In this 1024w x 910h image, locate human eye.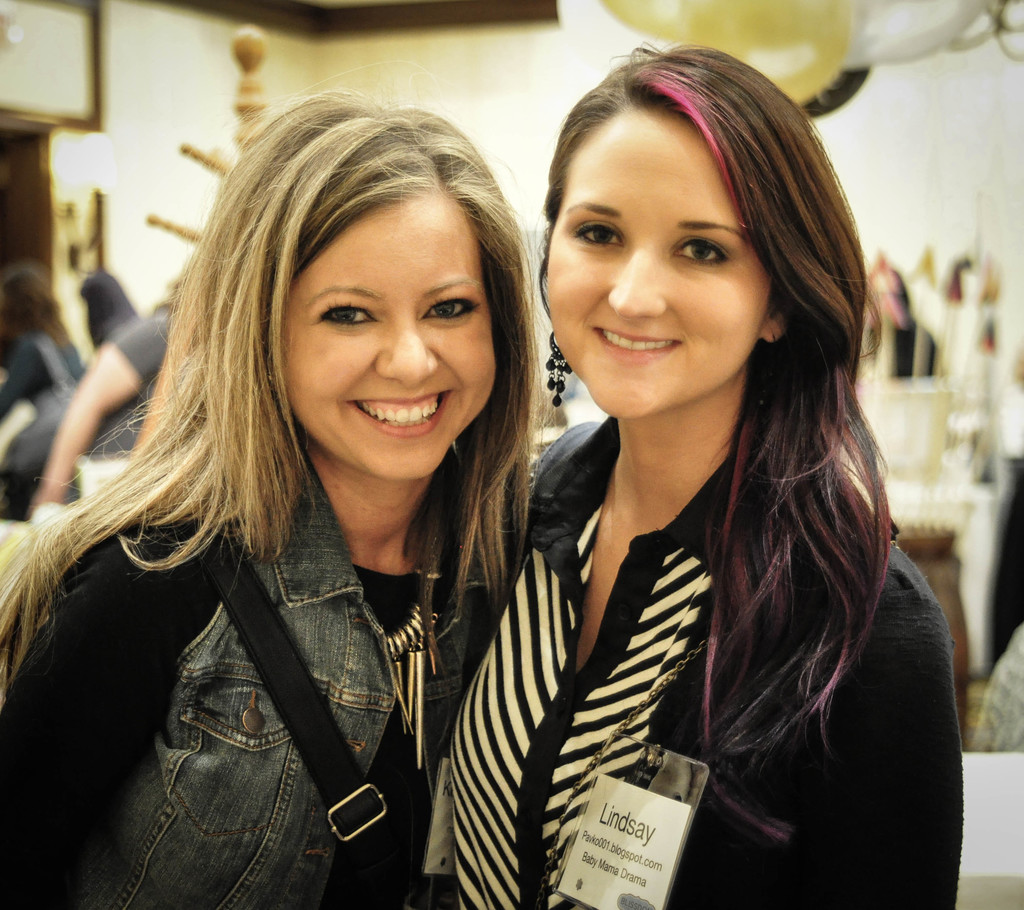
Bounding box: rect(568, 218, 630, 255).
